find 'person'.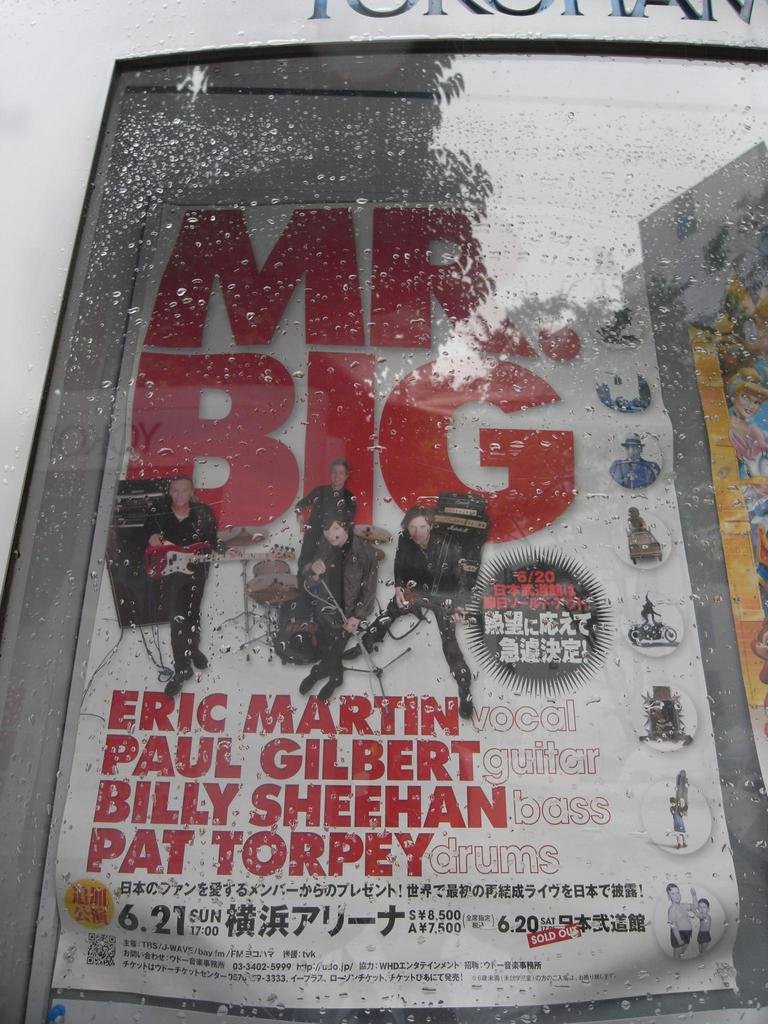
crop(284, 510, 385, 708).
